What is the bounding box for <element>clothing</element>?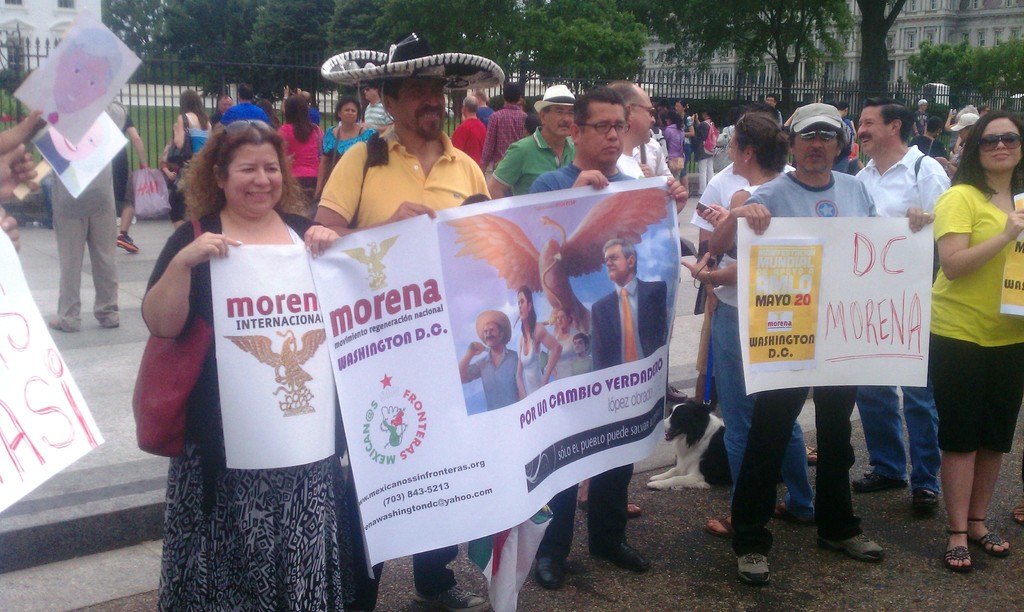
detection(278, 125, 314, 193).
